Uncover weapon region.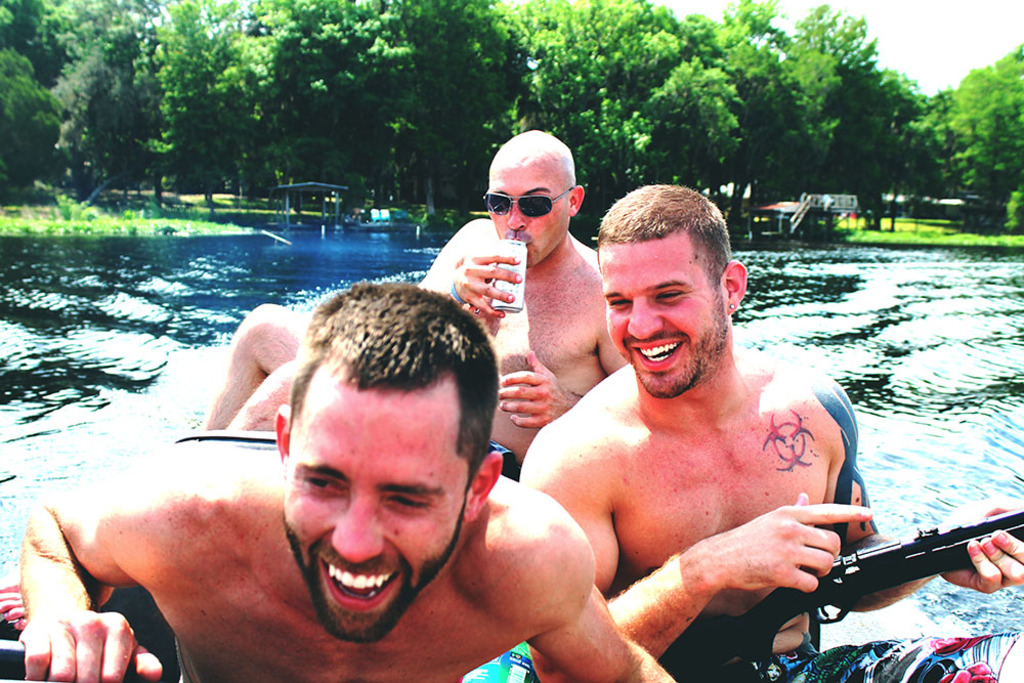
Uncovered: 708/507/1023/664.
